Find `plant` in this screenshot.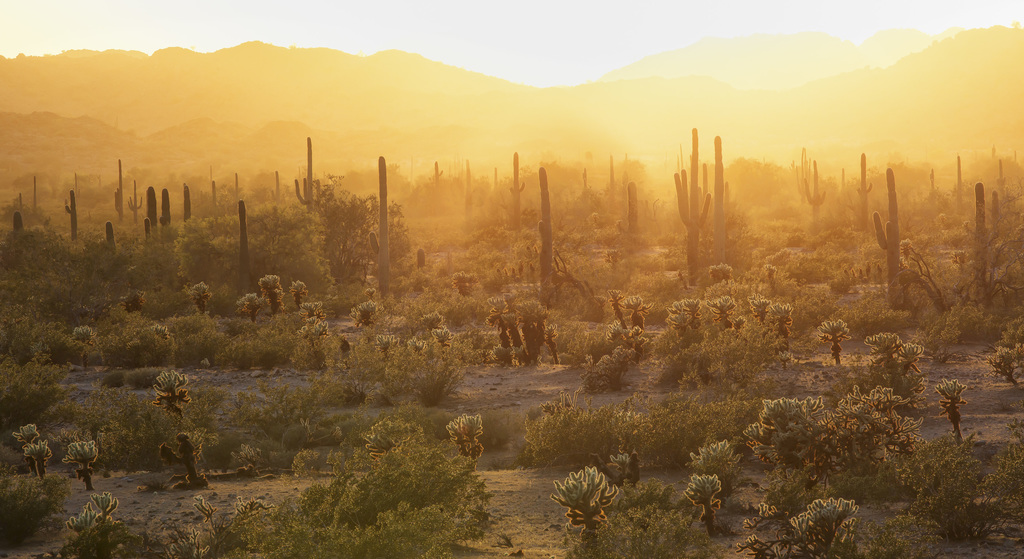
The bounding box for `plant` is 867:336:925:394.
